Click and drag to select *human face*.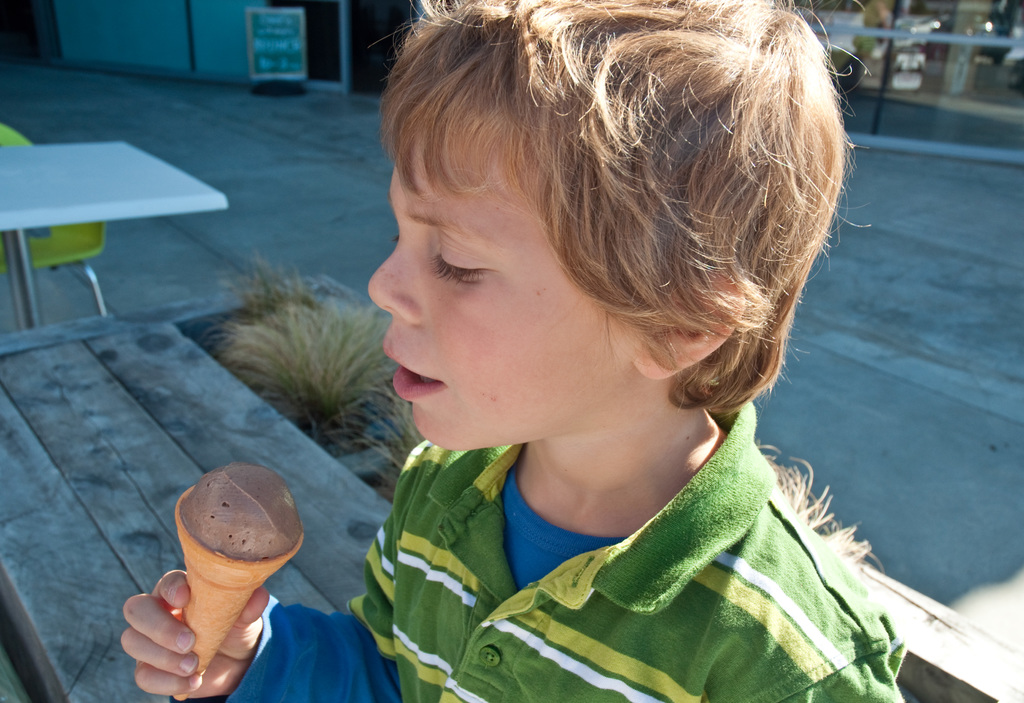
Selection: left=367, top=128, right=640, bottom=448.
